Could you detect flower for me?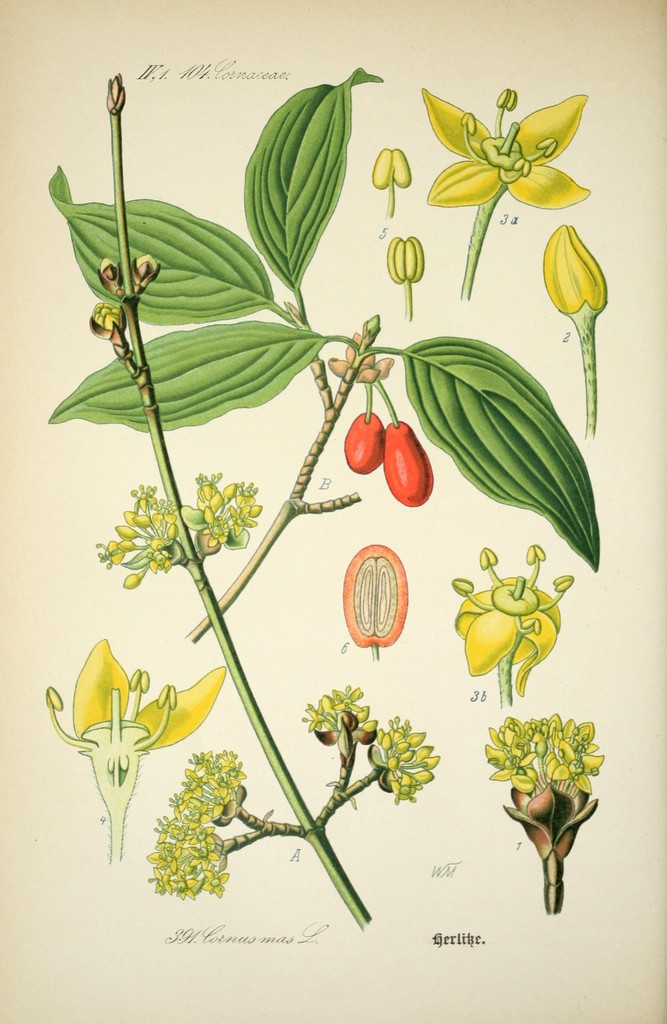
Detection result: detection(388, 234, 423, 278).
